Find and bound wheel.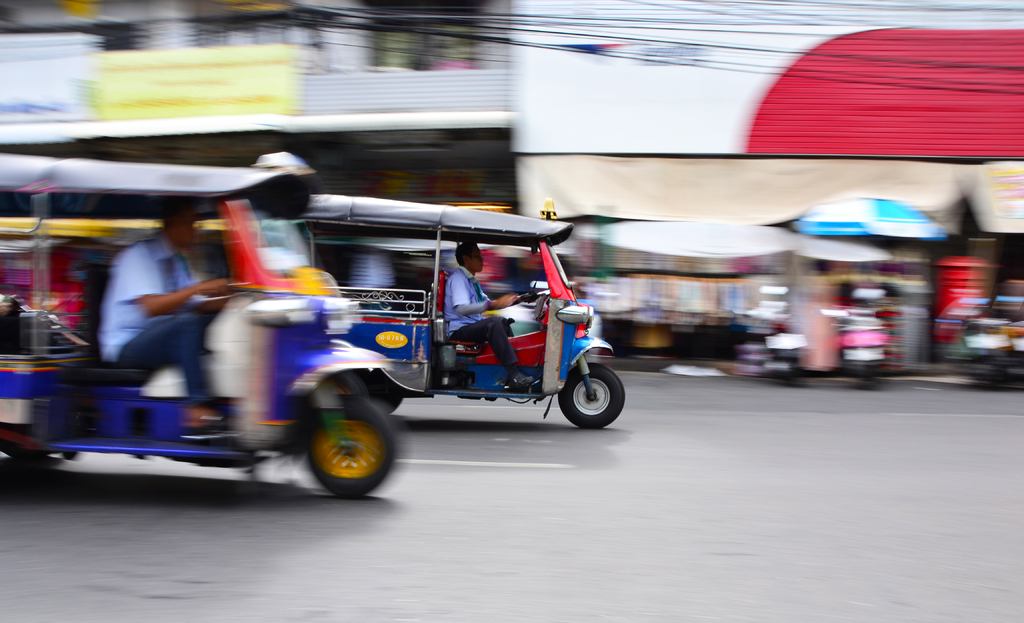
Bound: (281, 390, 385, 497).
